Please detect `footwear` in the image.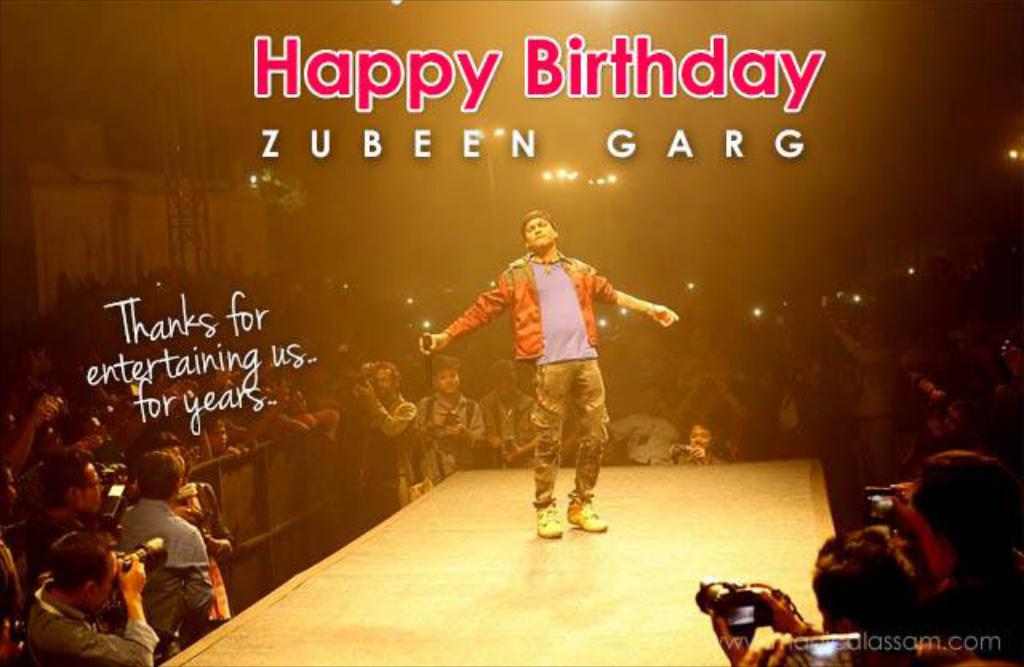
536,489,611,544.
